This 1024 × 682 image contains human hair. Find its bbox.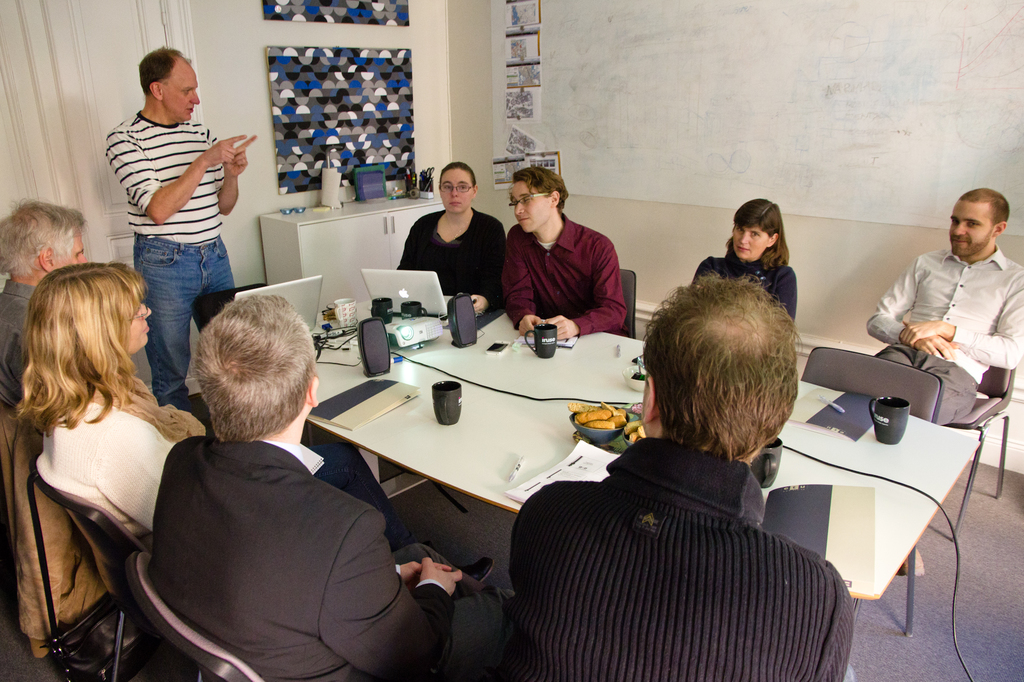
bbox(0, 203, 83, 282).
